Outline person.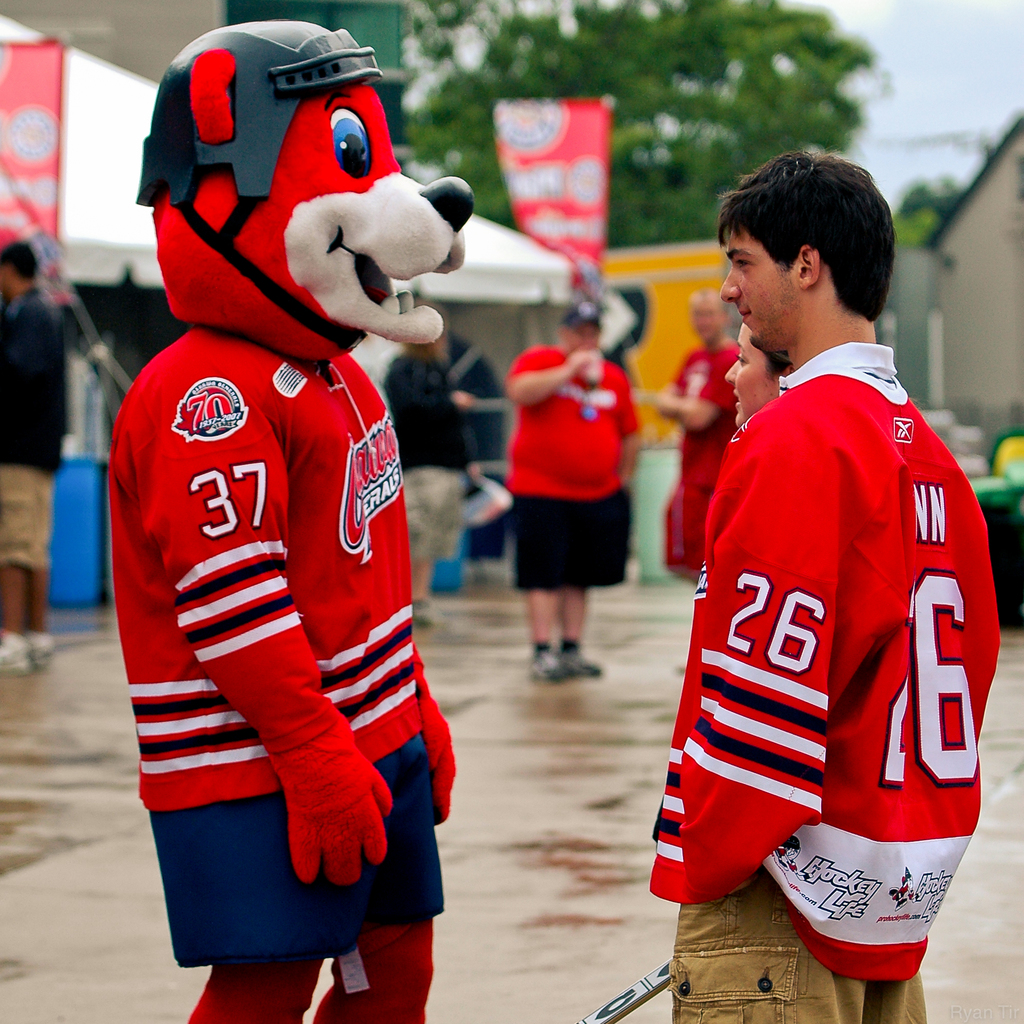
Outline: 720 316 803 429.
